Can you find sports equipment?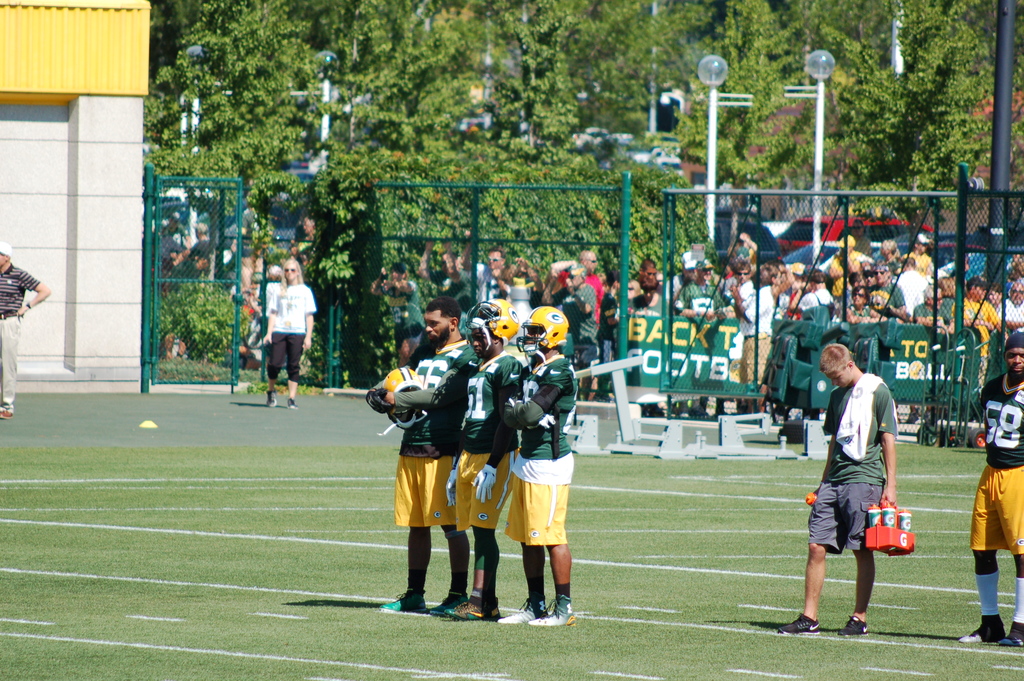
Yes, bounding box: 378/366/424/432.
